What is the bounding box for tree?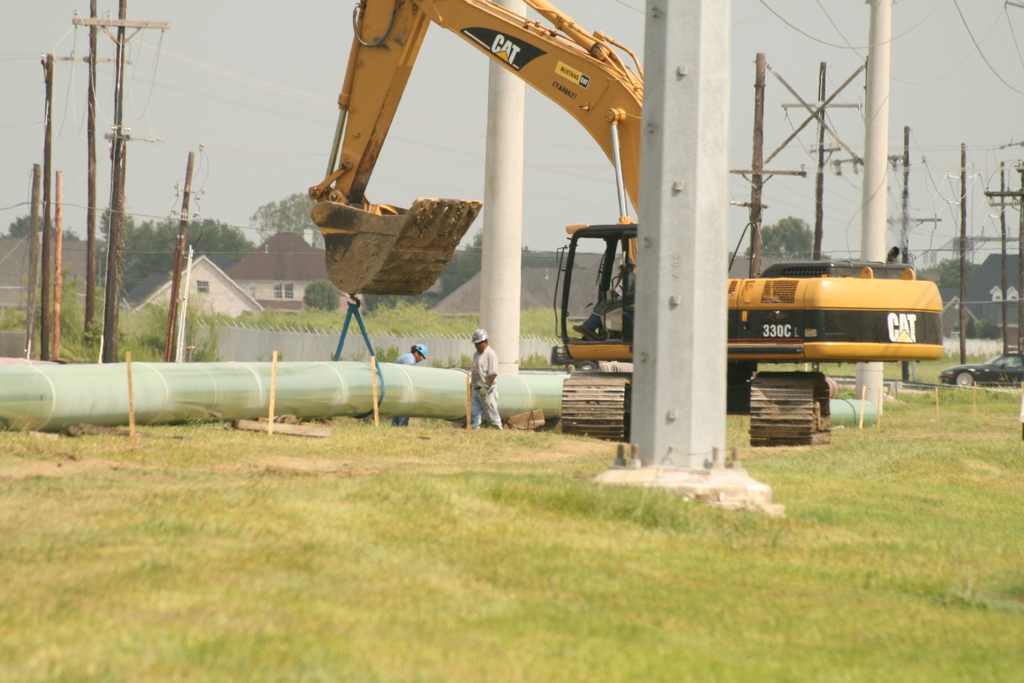
l=117, t=214, r=252, b=286.
